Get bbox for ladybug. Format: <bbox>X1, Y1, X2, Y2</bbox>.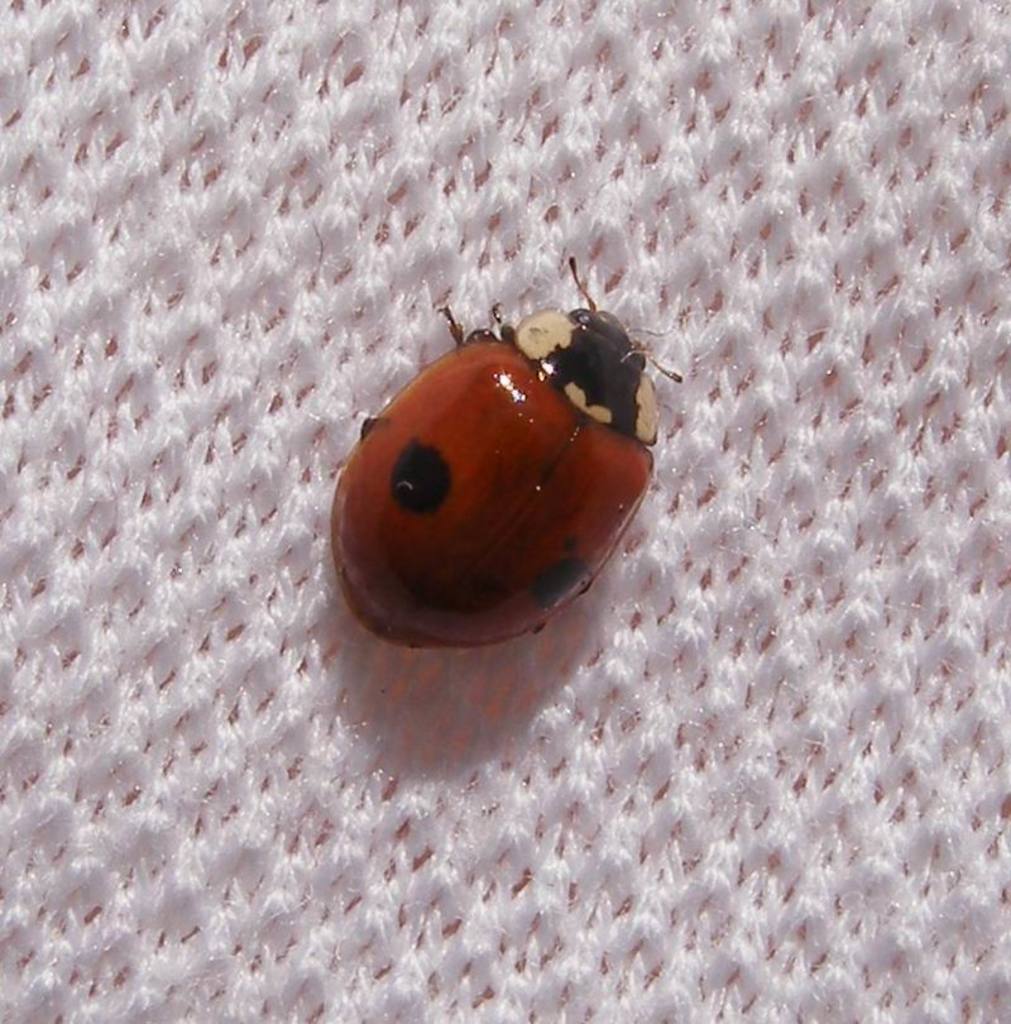
<bbox>332, 250, 686, 662</bbox>.
